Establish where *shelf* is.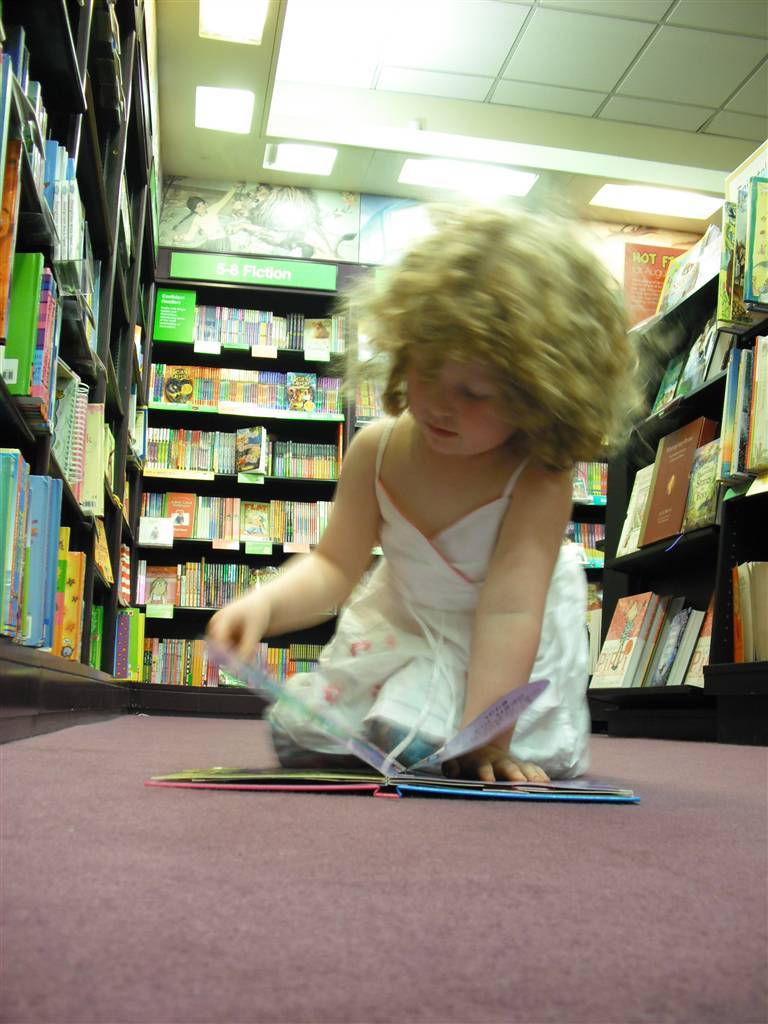
Established at crop(132, 296, 159, 397).
